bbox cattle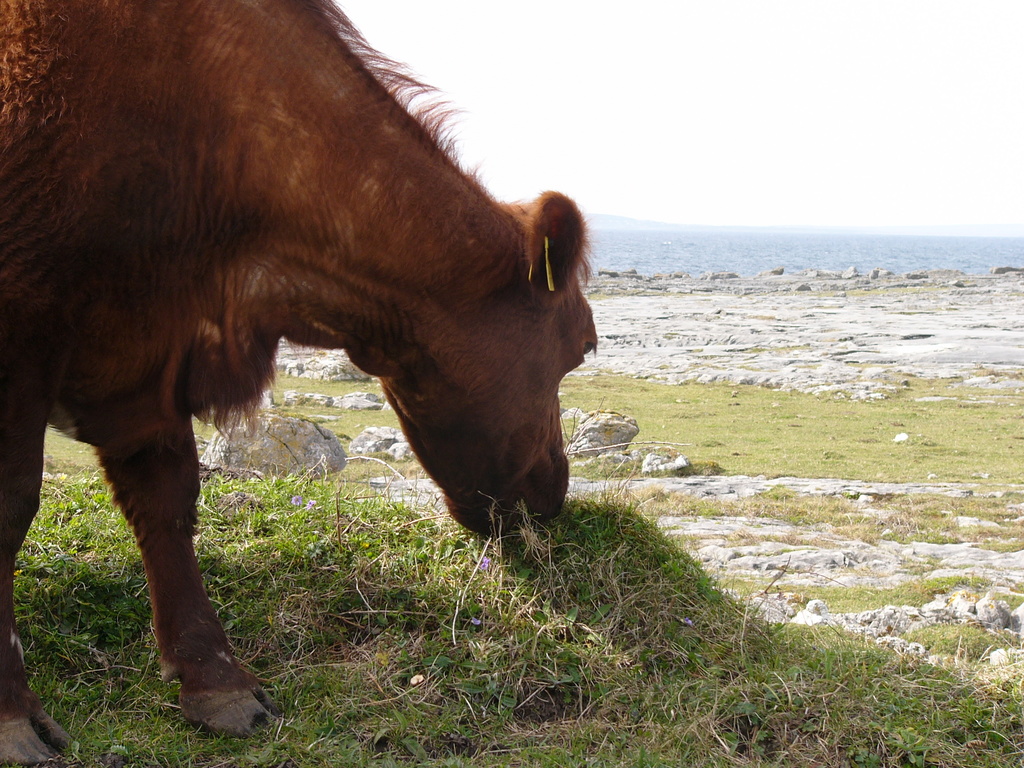
region(20, 10, 710, 739)
